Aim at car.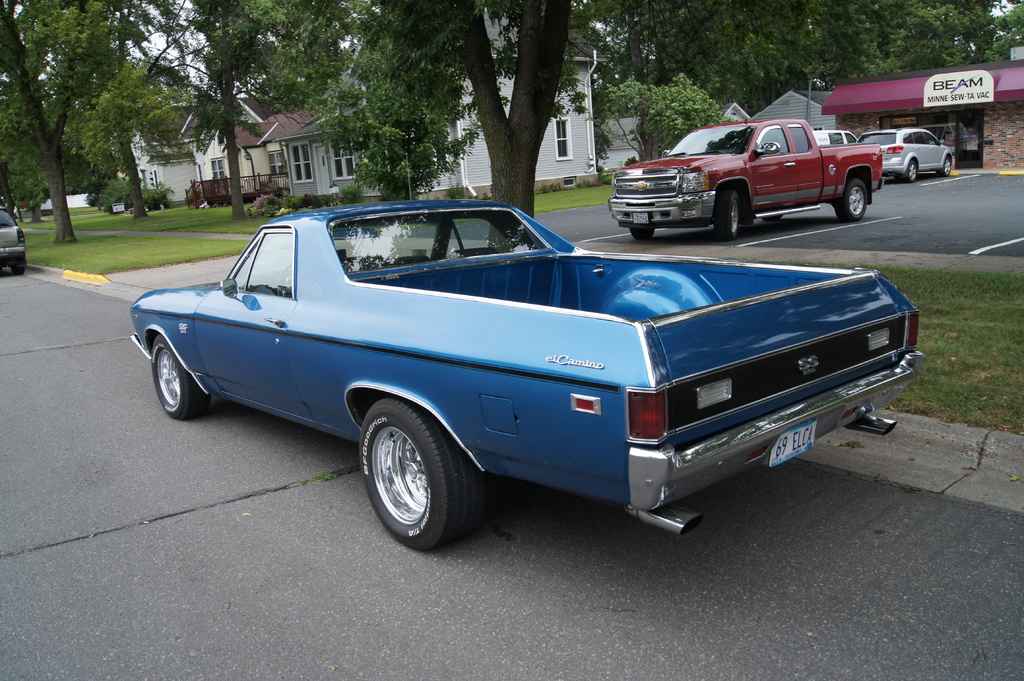
Aimed at crop(854, 122, 949, 182).
